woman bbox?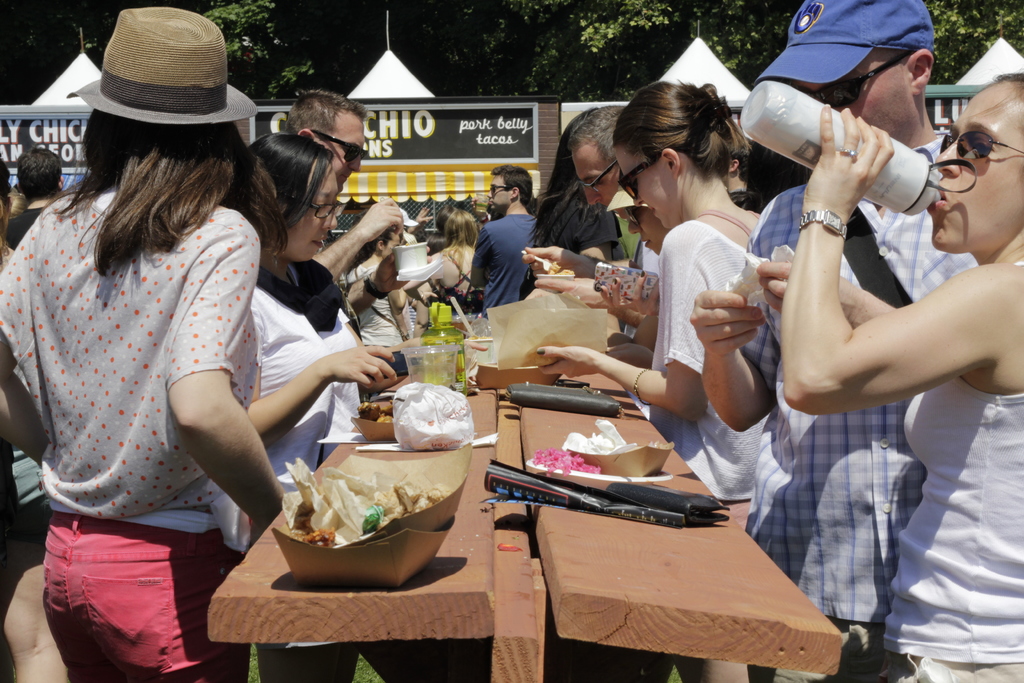
box(769, 67, 1023, 682)
